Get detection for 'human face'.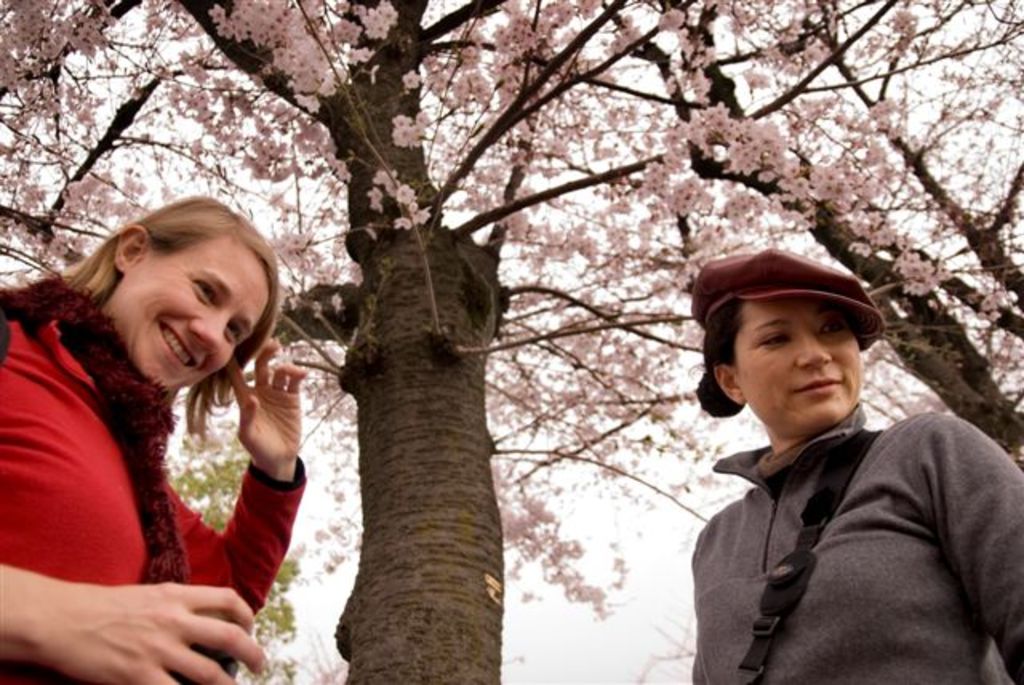
Detection: BBox(109, 232, 278, 400).
